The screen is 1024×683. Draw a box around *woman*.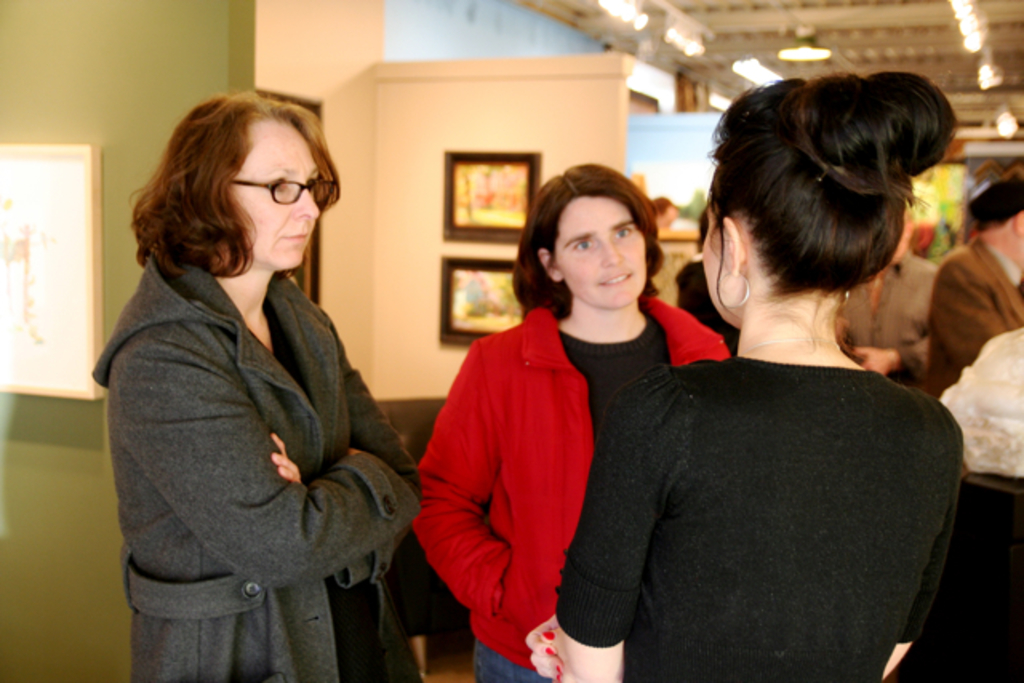
l=98, t=85, r=411, b=681.
